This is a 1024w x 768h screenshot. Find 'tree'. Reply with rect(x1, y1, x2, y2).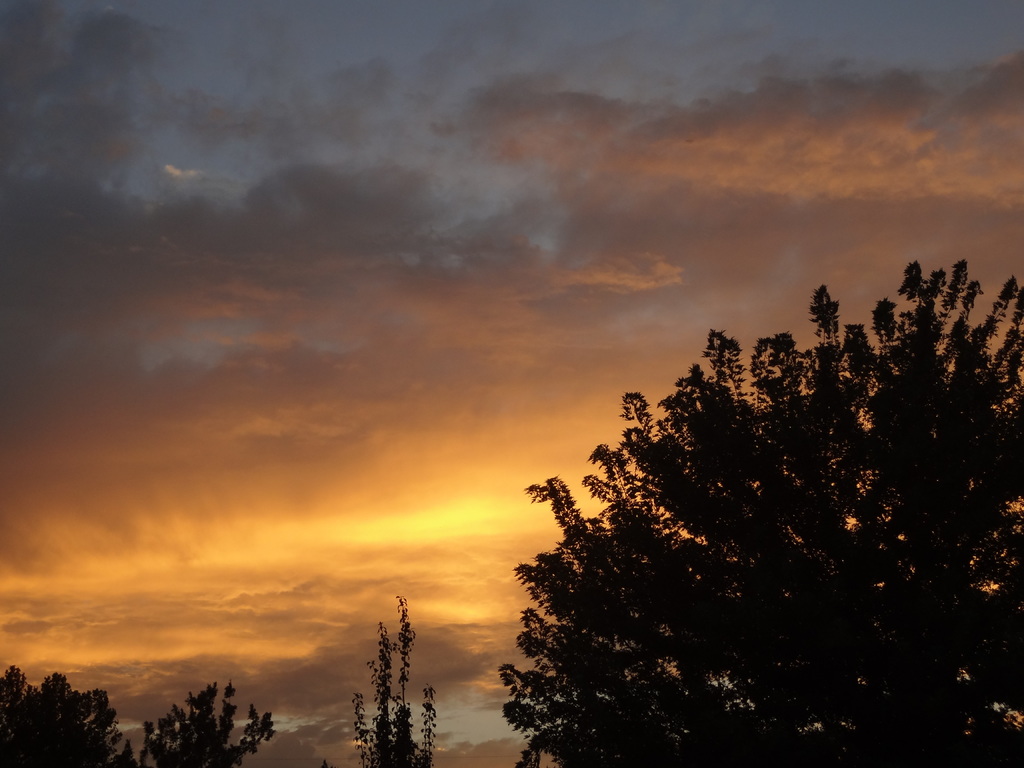
rect(510, 323, 1009, 758).
